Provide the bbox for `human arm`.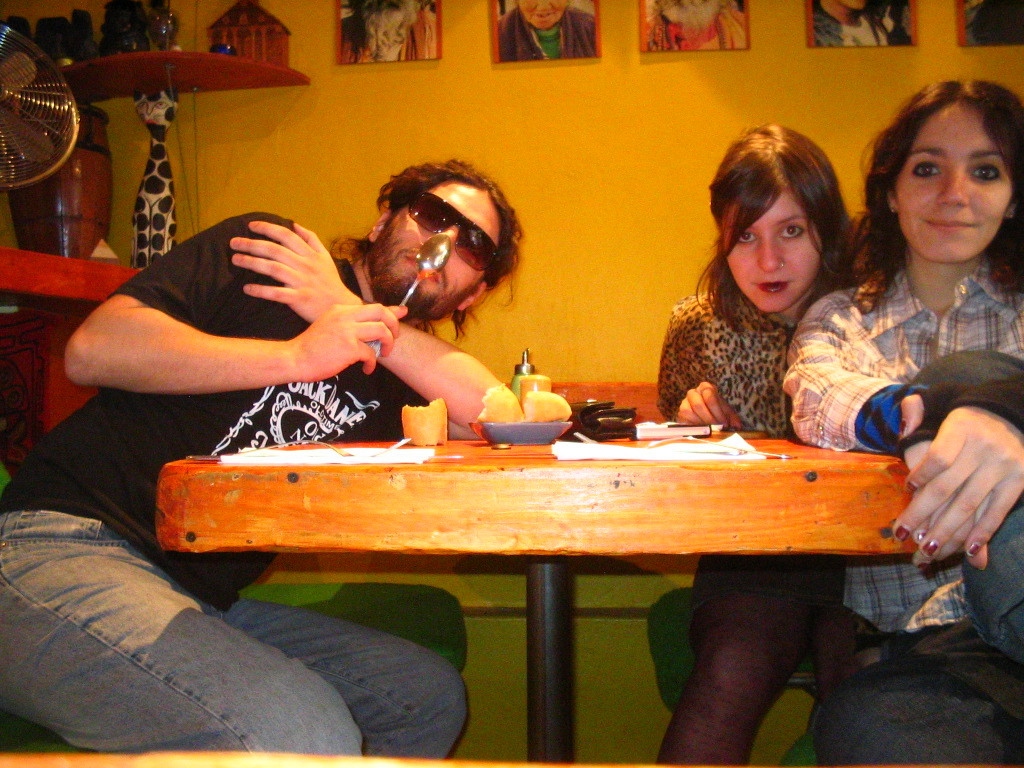
x1=893, y1=316, x2=1023, y2=560.
